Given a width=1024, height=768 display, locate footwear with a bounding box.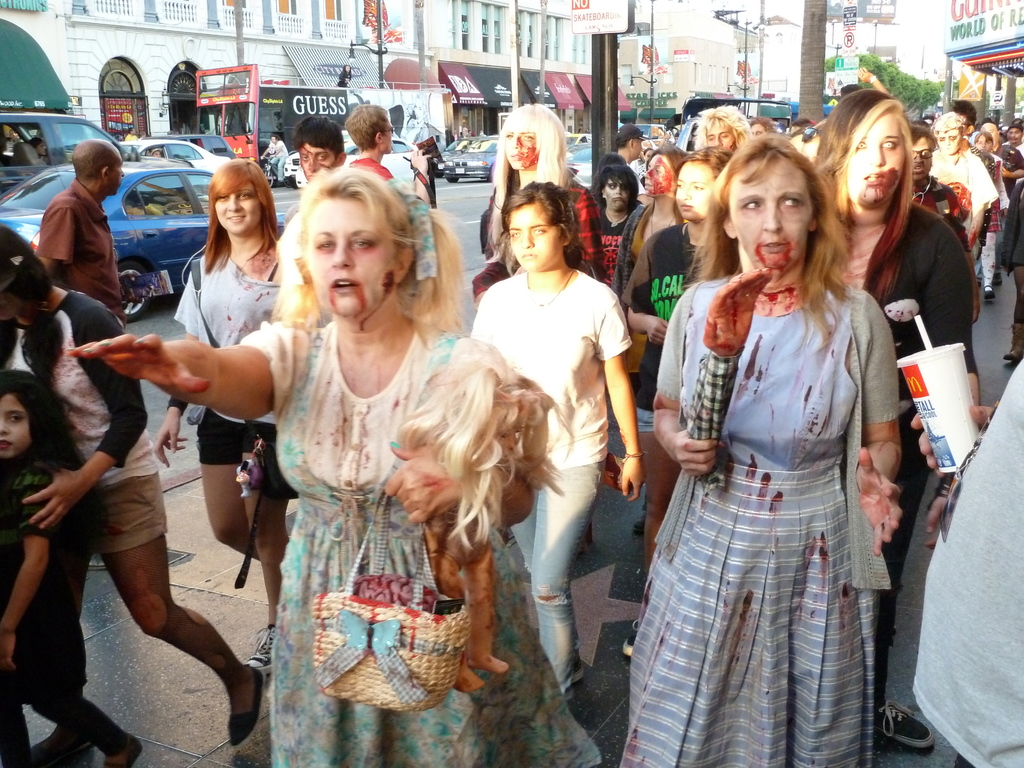
Located: [x1=1004, y1=324, x2=1023, y2=360].
